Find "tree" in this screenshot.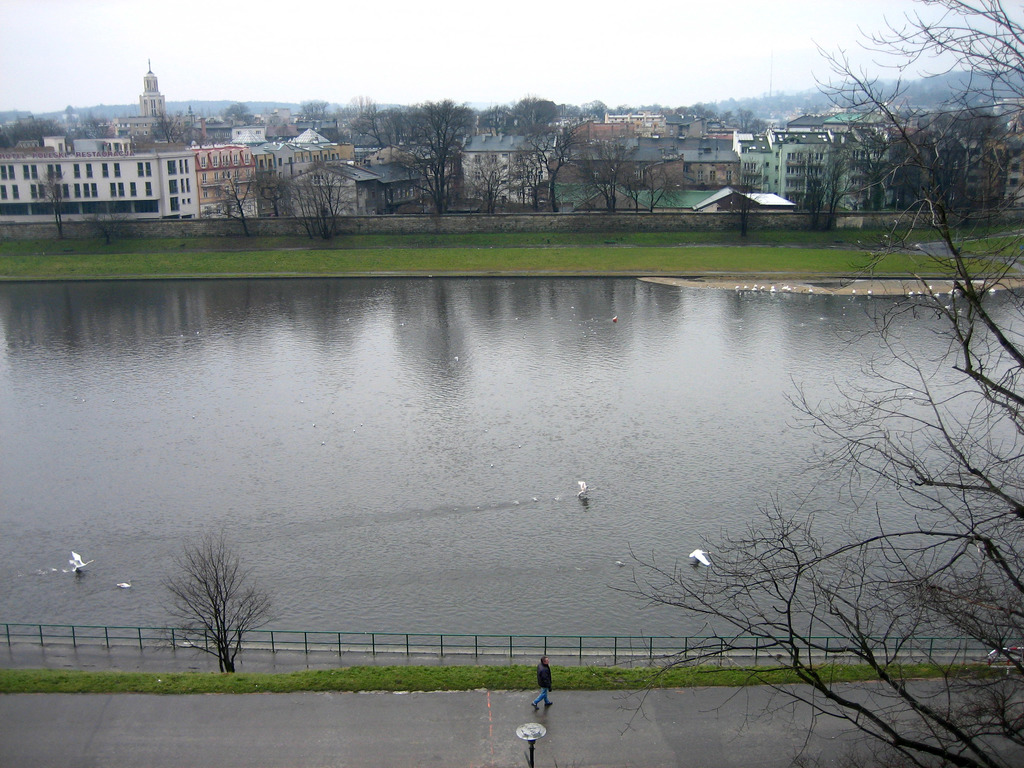
The bounding box for "tree" is bbox=[784, 135, 852, 239].
